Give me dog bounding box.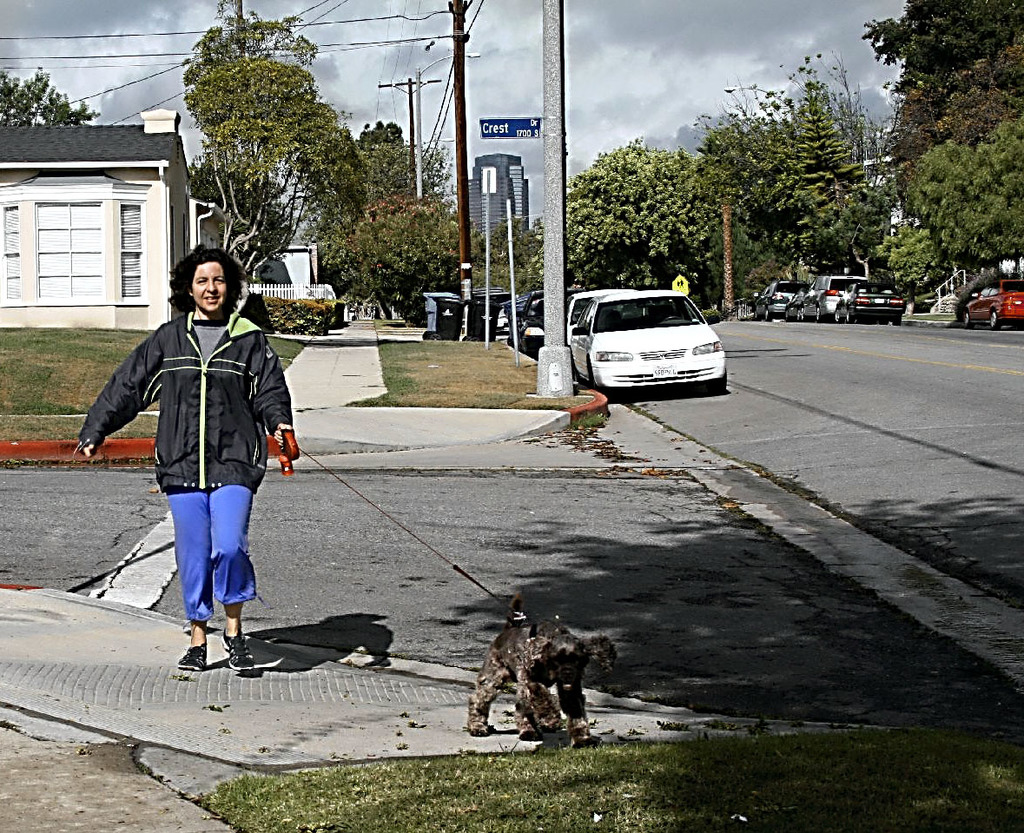
bbox=(470, 592, 616, 749).
